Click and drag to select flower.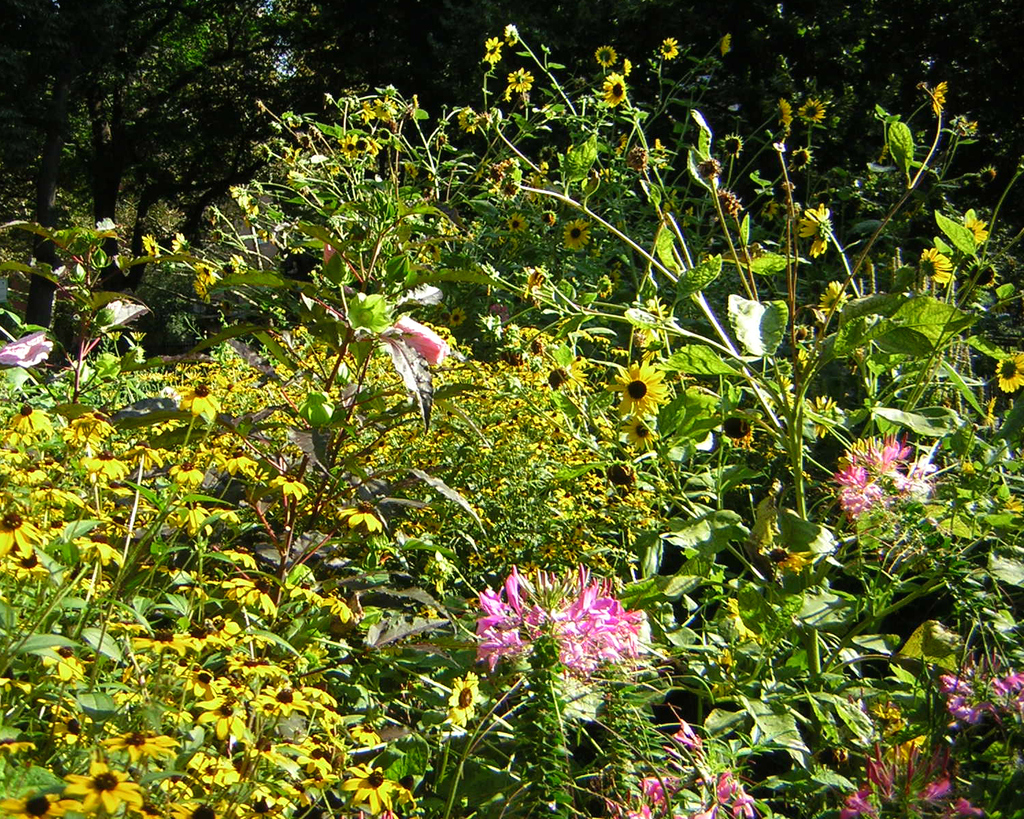
Selection: (714, 193, 745, 214).
